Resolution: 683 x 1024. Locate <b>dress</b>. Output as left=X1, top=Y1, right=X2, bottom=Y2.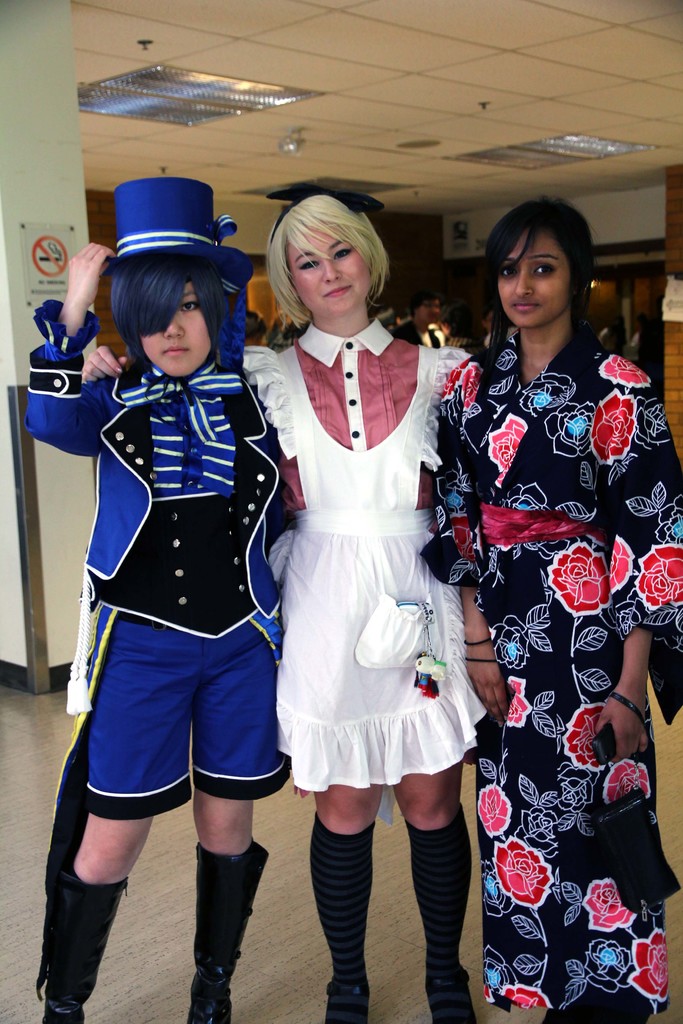
left=243, top=319, right=474, bottom=795.
